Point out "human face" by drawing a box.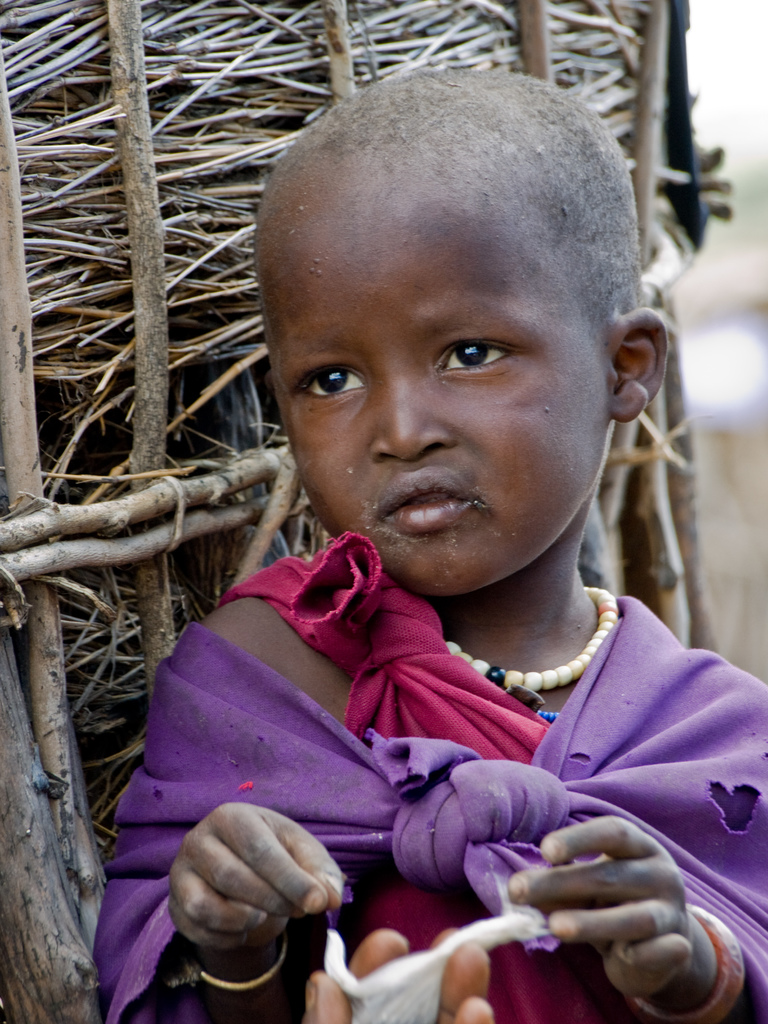
(254,190,617,603).
